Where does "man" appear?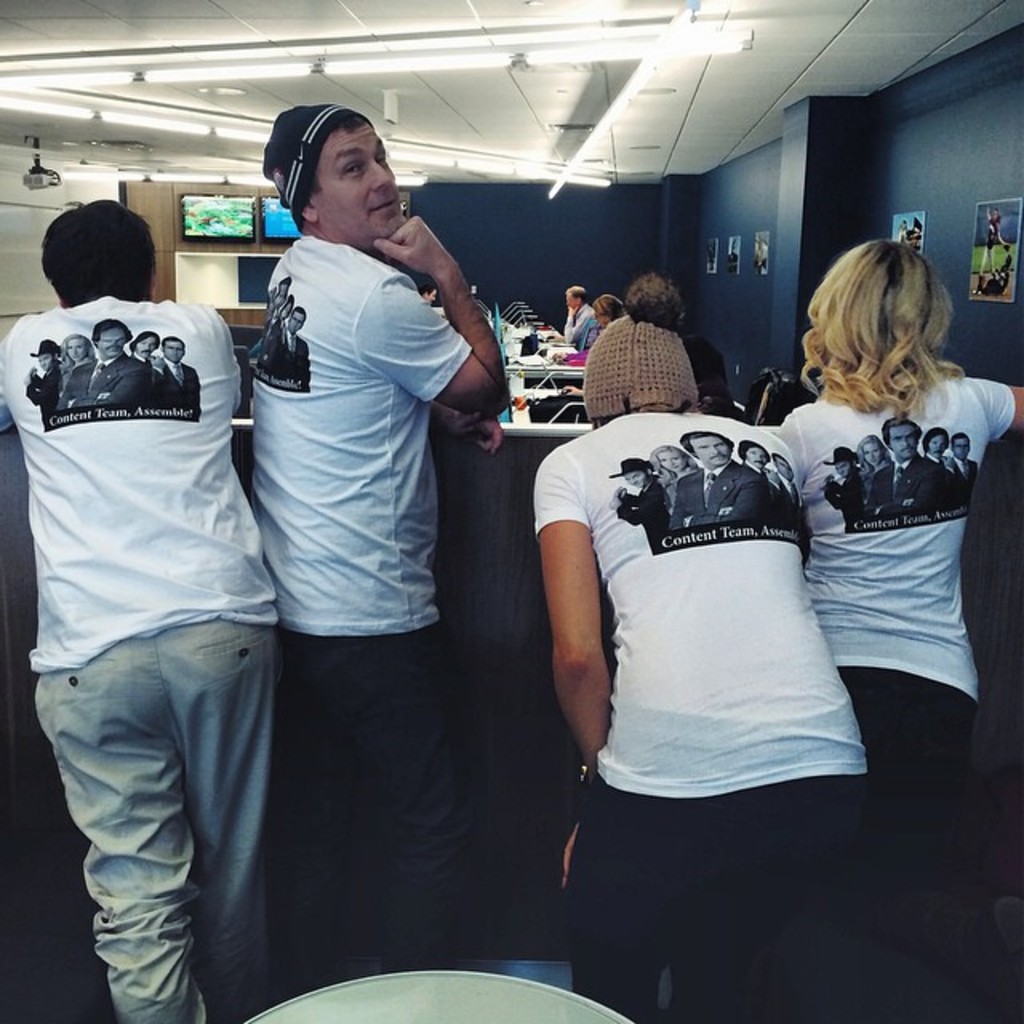
Appears at (x1=158, y1=331, x2=203, y2=414).
